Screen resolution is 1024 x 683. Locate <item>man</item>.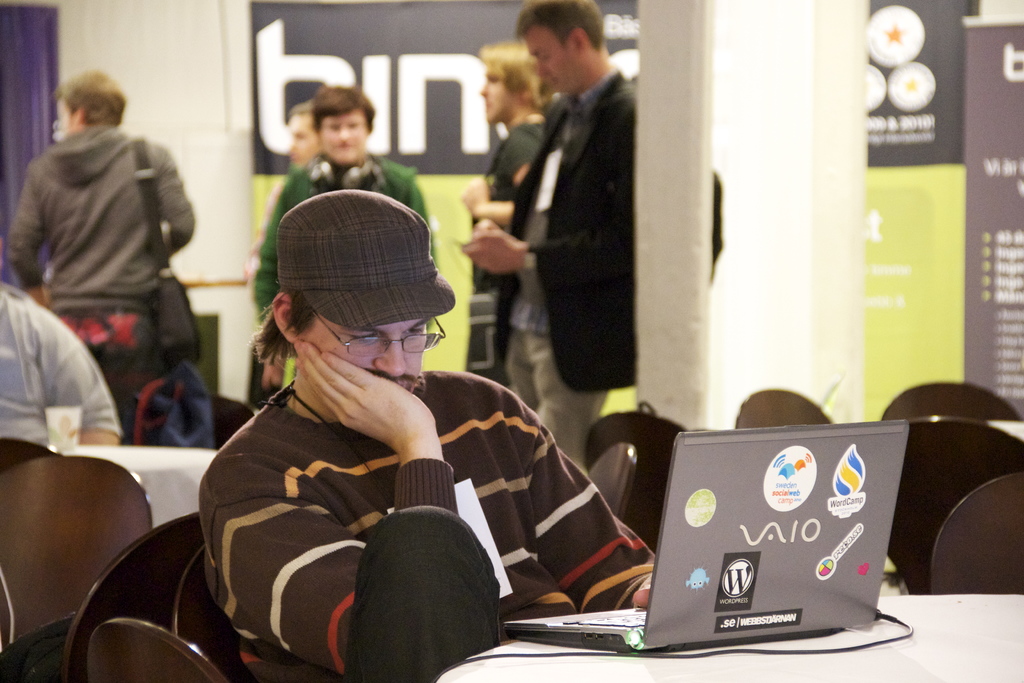
172:197:682:675.
